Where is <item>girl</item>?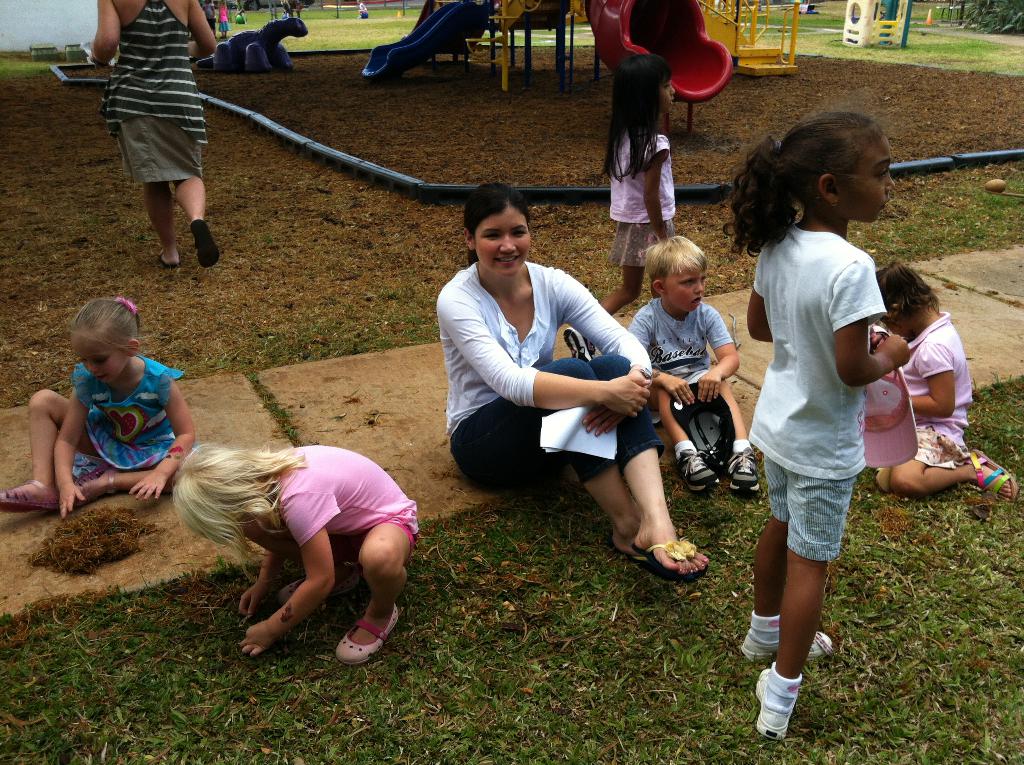
(0,299,196,517).
